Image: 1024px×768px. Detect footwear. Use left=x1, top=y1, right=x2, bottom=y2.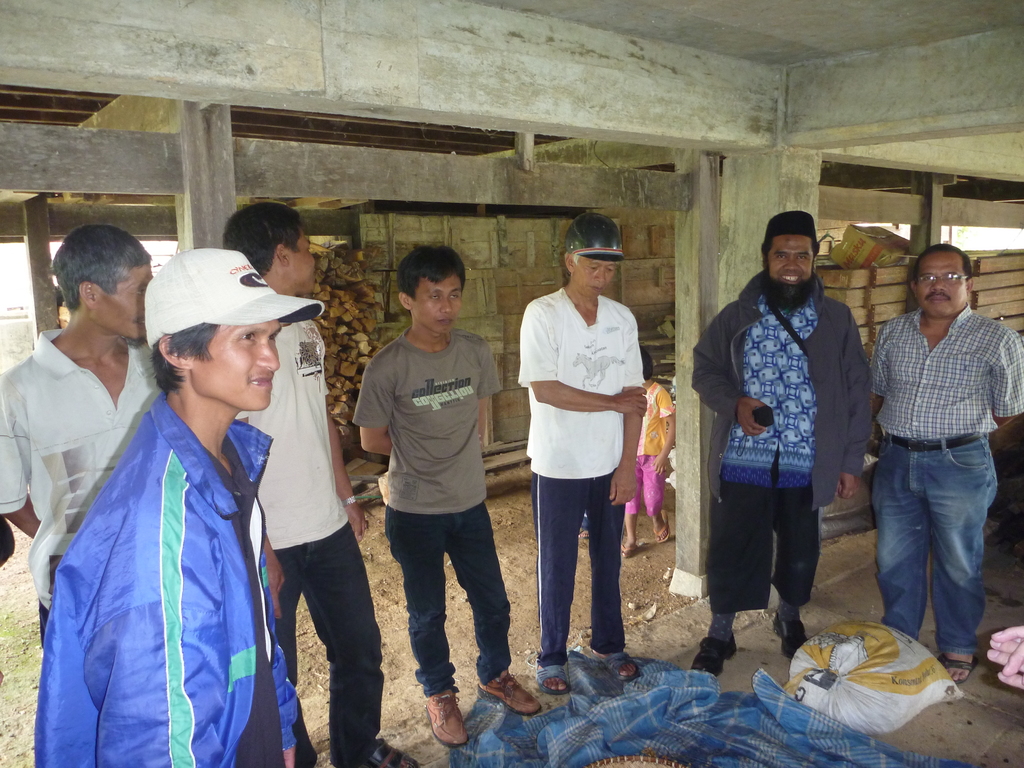
left=481, top=673, right=560, bottom=743.
